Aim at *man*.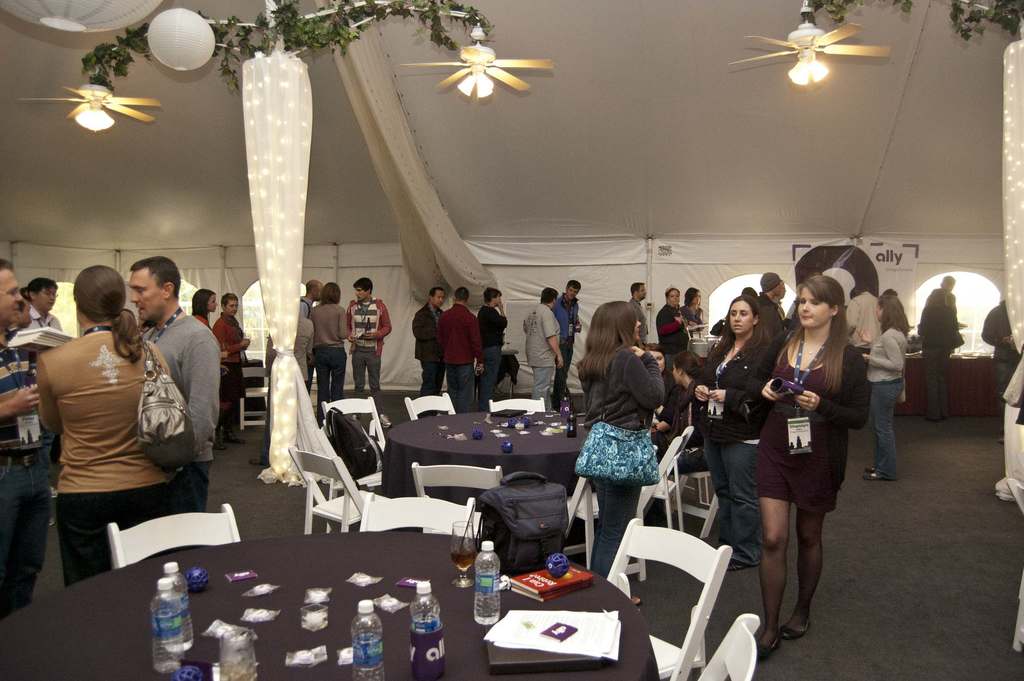
Aimed at (left=14, top=291, right=33, bottom=334).
